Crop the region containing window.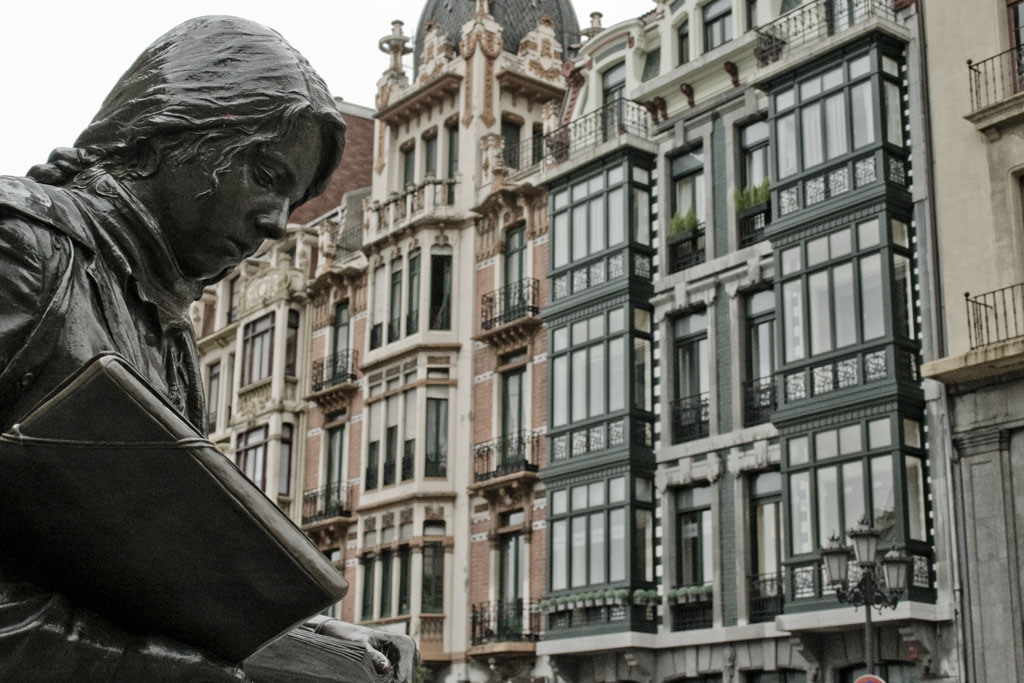
Crop region: x1=422 y1=125 x2=438 y2=177.
